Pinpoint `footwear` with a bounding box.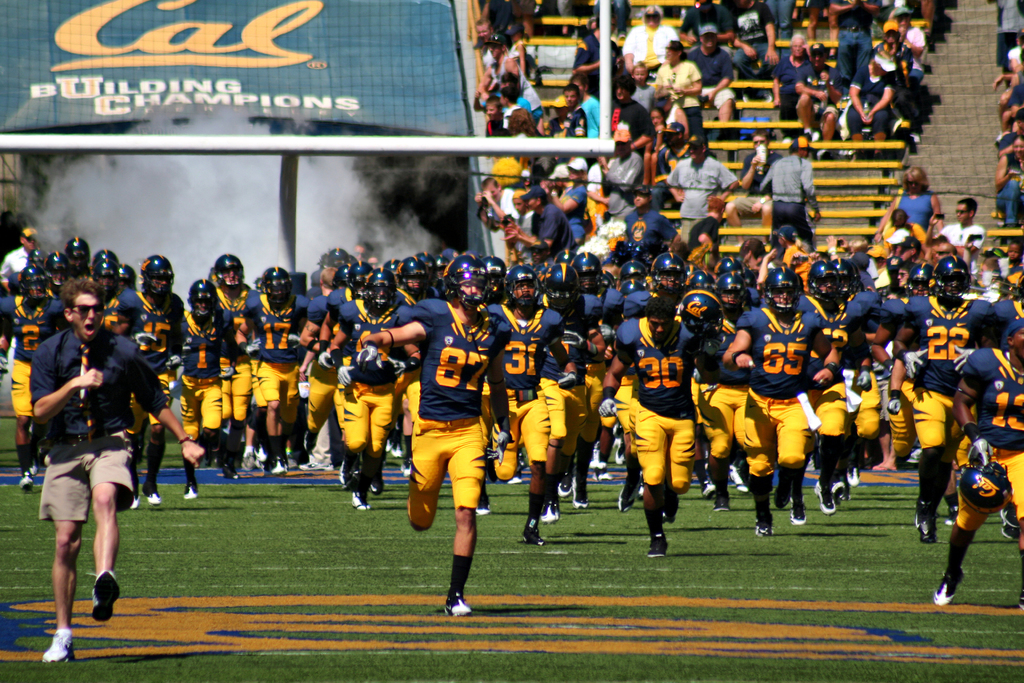
bbox=(652, 530, 673, 559).
